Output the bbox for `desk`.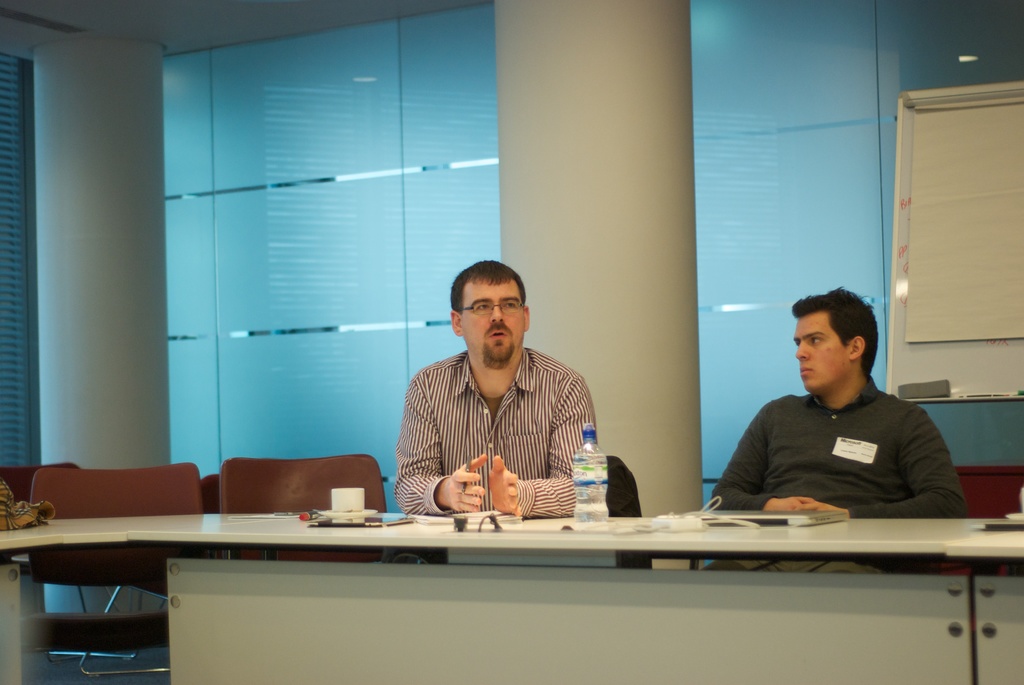
region(20, 485, 1023, 662).
